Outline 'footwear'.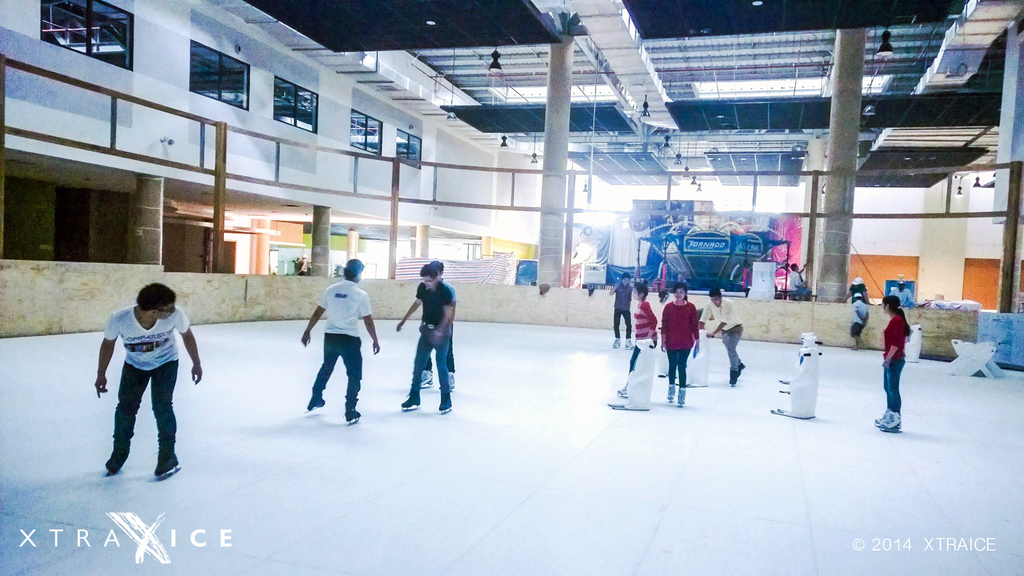
Outline: select_region(438, 394, 453, 413).
